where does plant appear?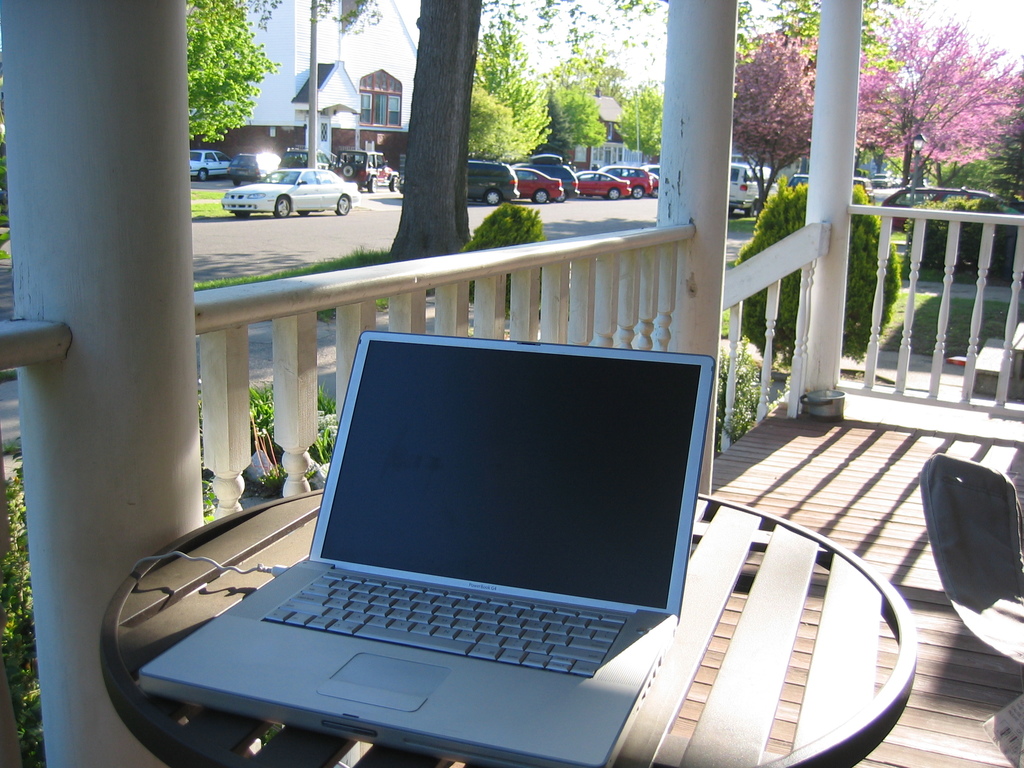
Appears at box=[723, 212, 911, 236].
